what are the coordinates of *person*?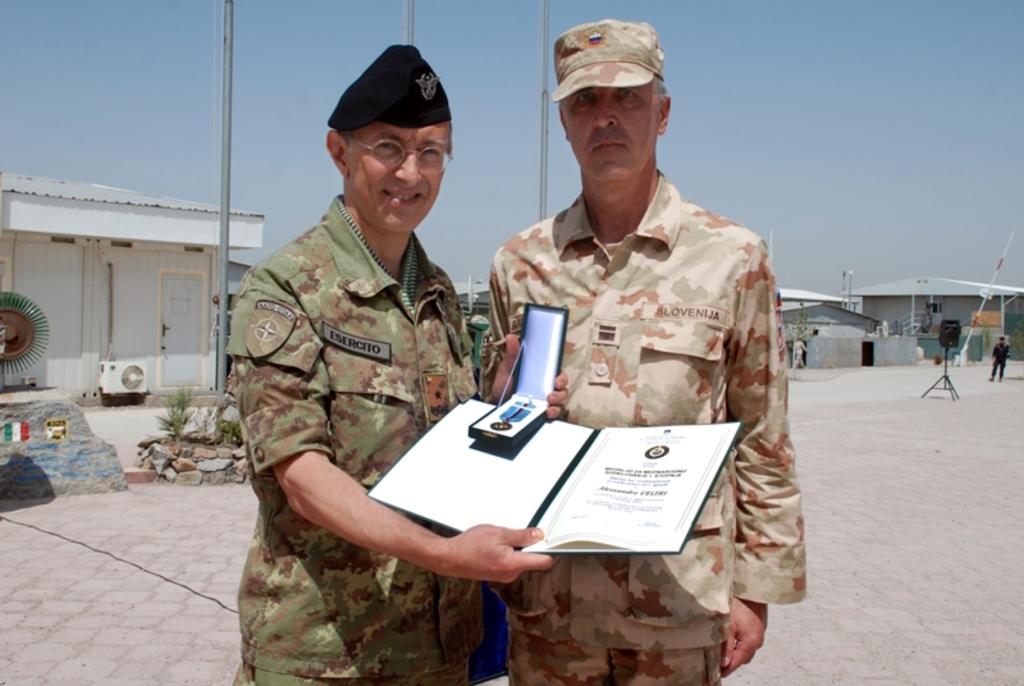
[left=986, top=334, right=1012, bottom=384].
